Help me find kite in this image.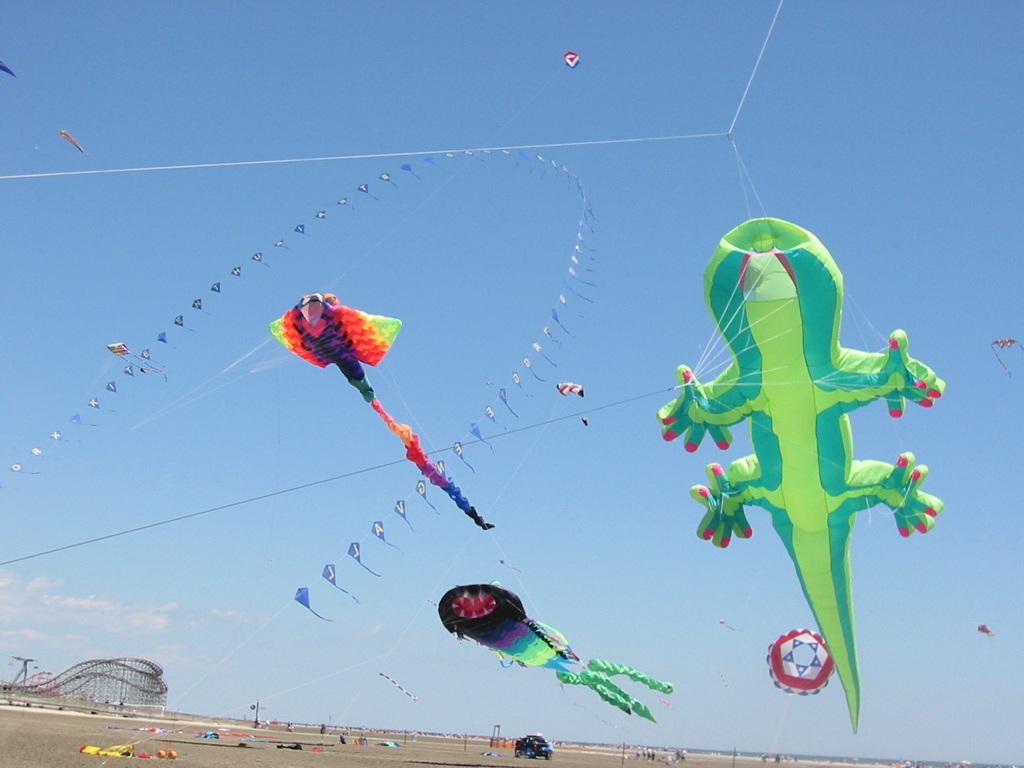
Found it: box=[370, 517, 404, 555].
